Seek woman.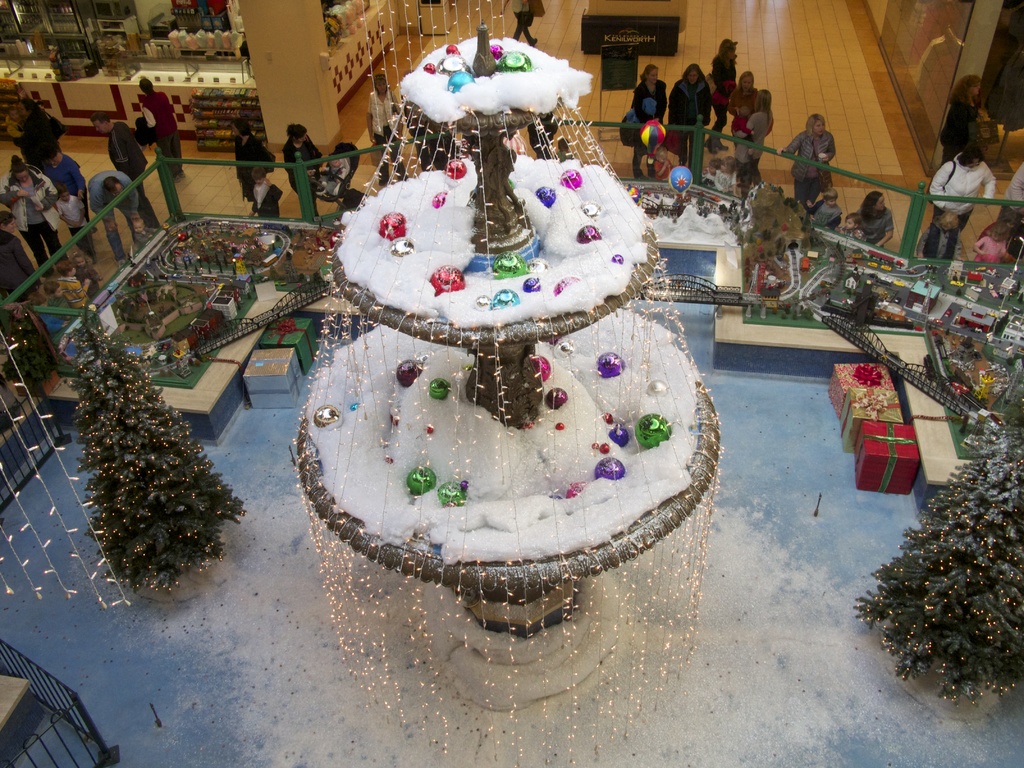
[5, 205, 45, 299].
